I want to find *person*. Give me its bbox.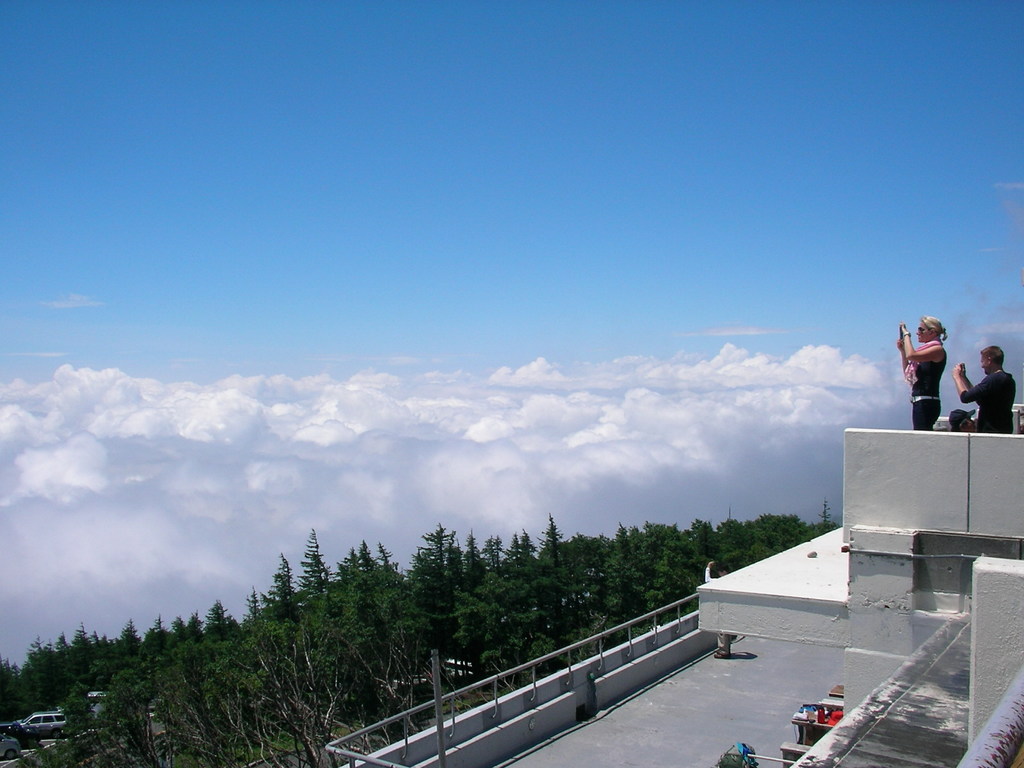
(897, 316, 948, 438).
